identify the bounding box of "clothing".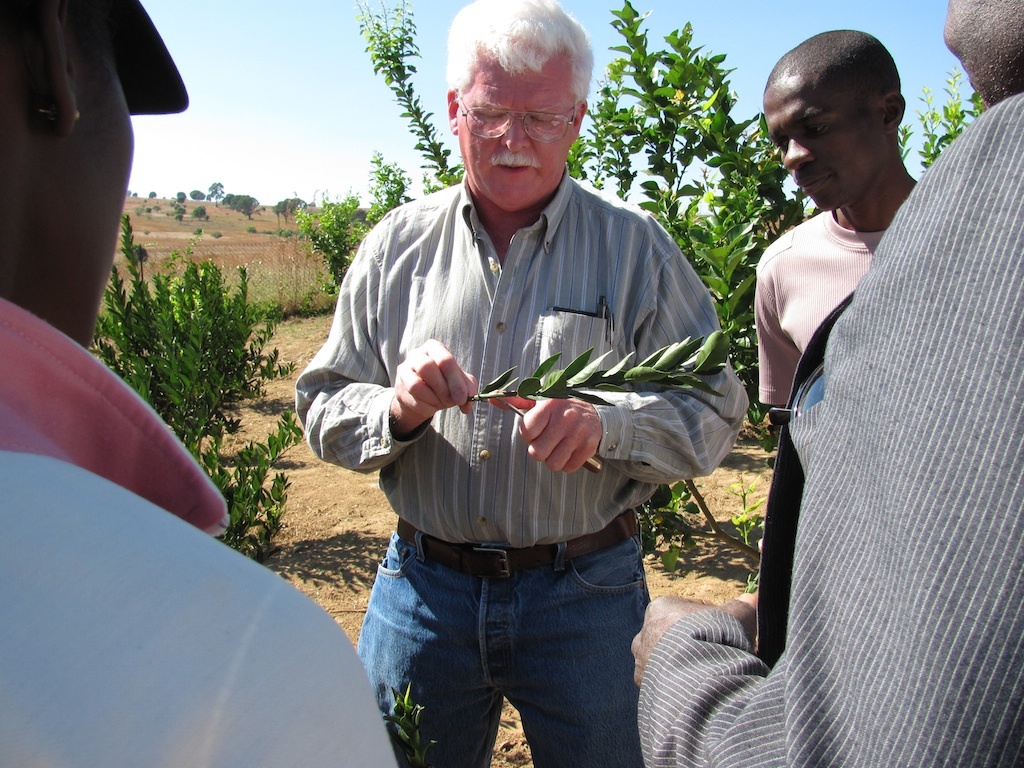
bbox=[753, 200, 887, 410].
